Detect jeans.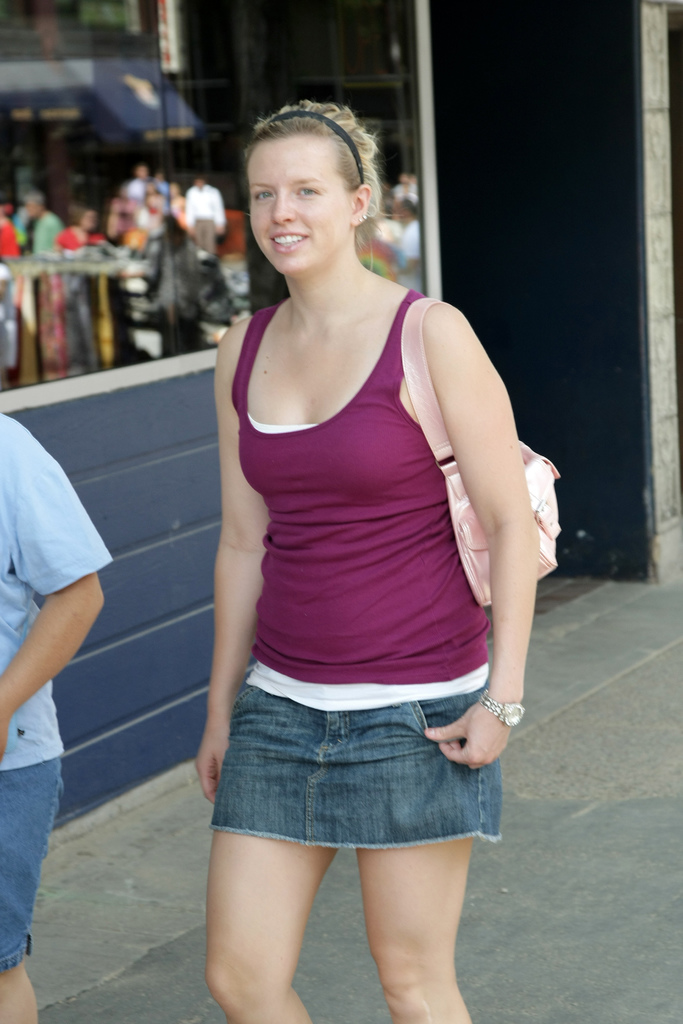
Detected at (left=1, top=416, right=117, bottom=771).
